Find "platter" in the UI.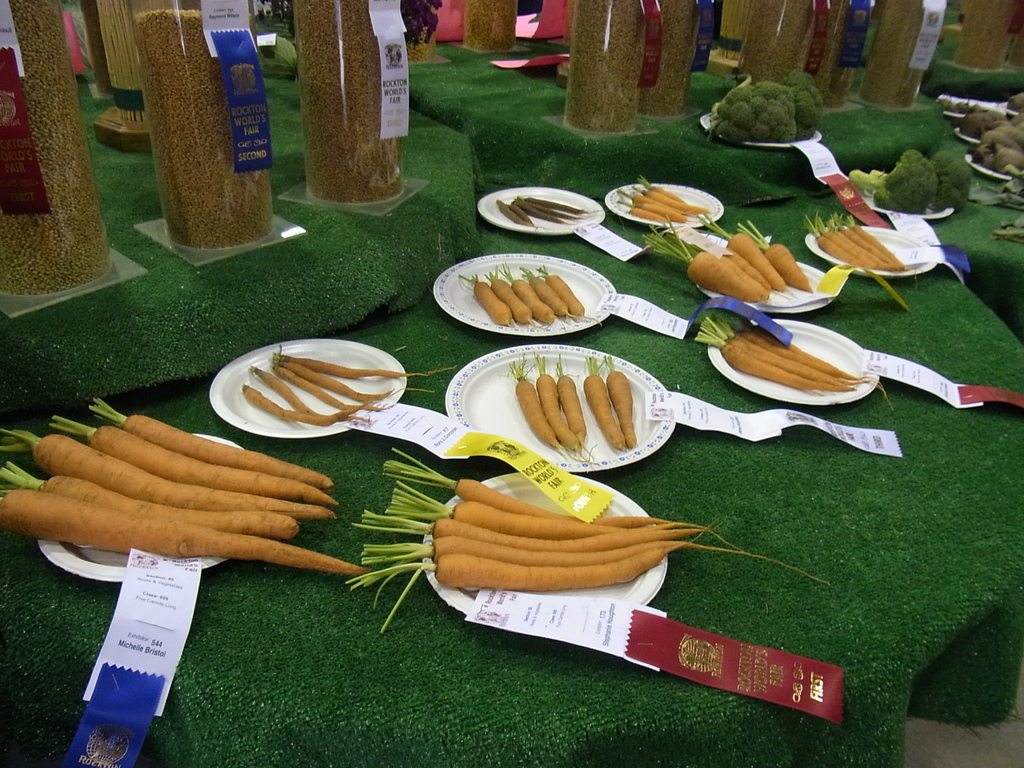
UI element at region(604, 182, 721, 225).
